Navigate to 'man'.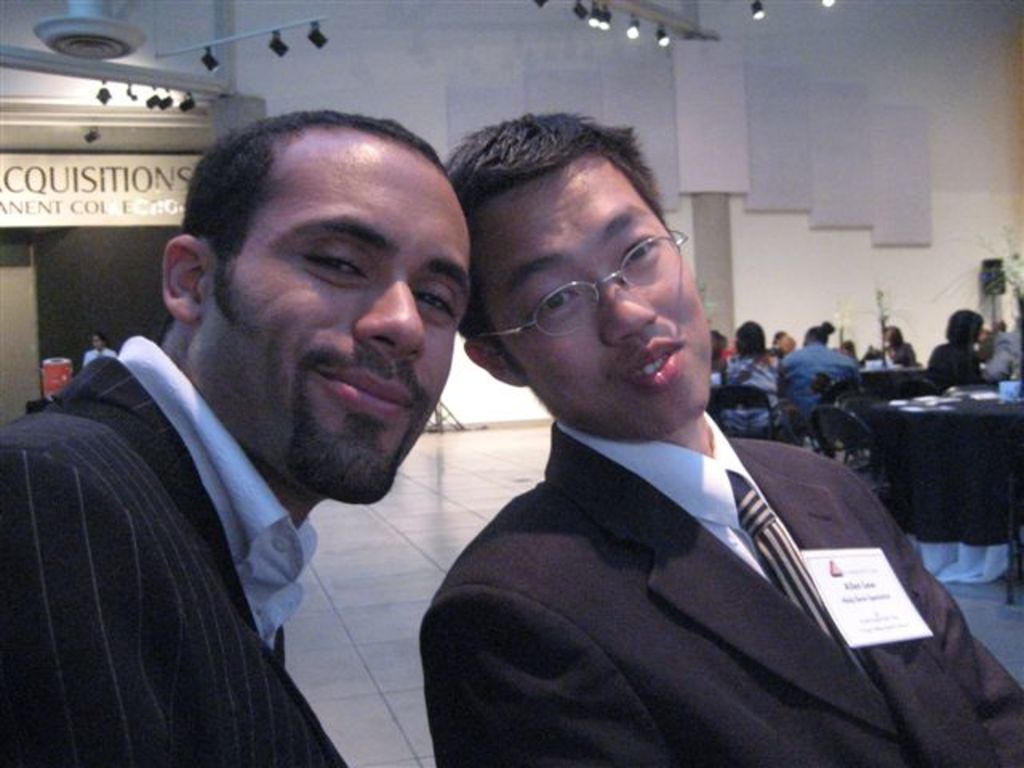
Navigation target: l=981, t=301, r=1022, b=384.
